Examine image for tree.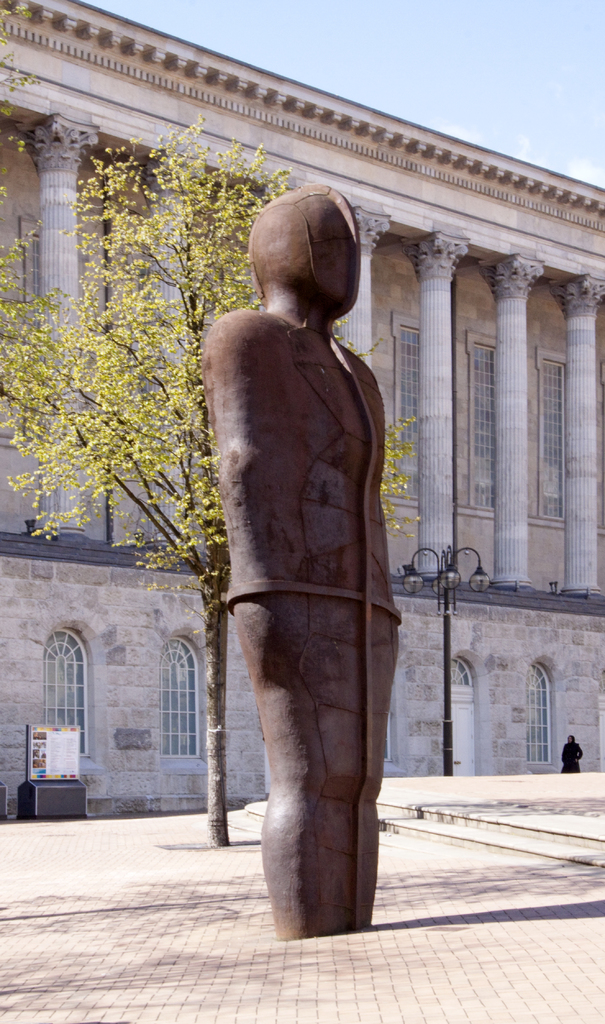
Examination result: Rect(0, 115, 421, 845).
